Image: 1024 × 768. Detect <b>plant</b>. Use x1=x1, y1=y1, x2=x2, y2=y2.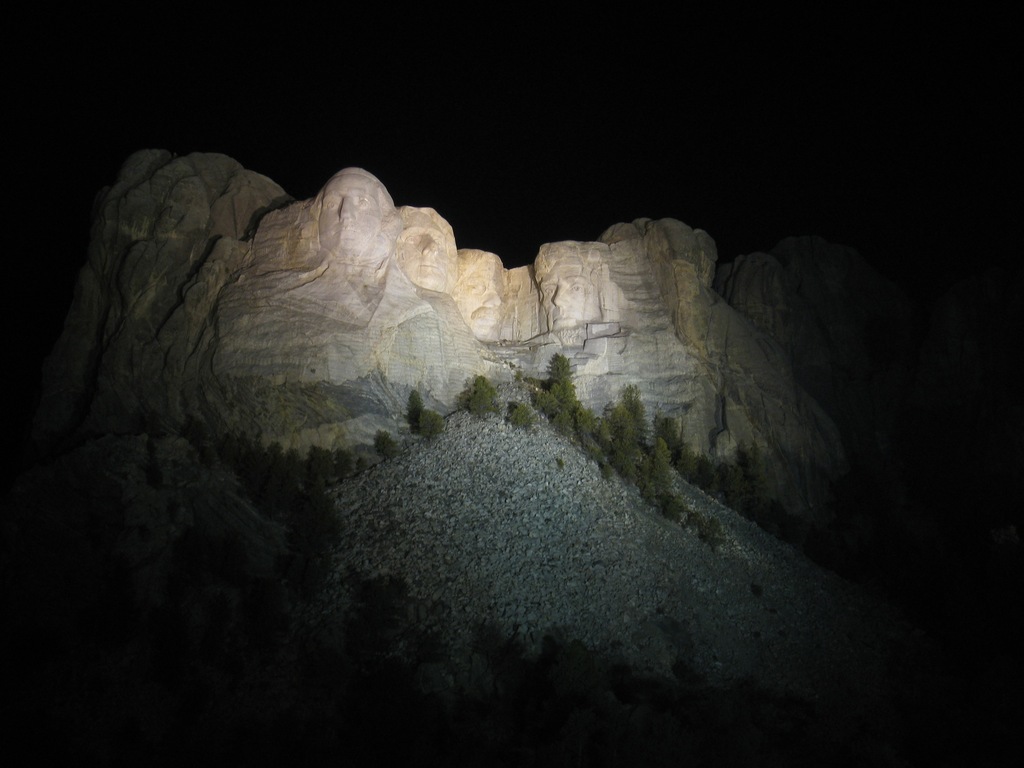
x1=182, y1=407, x2=207, y2=442.
